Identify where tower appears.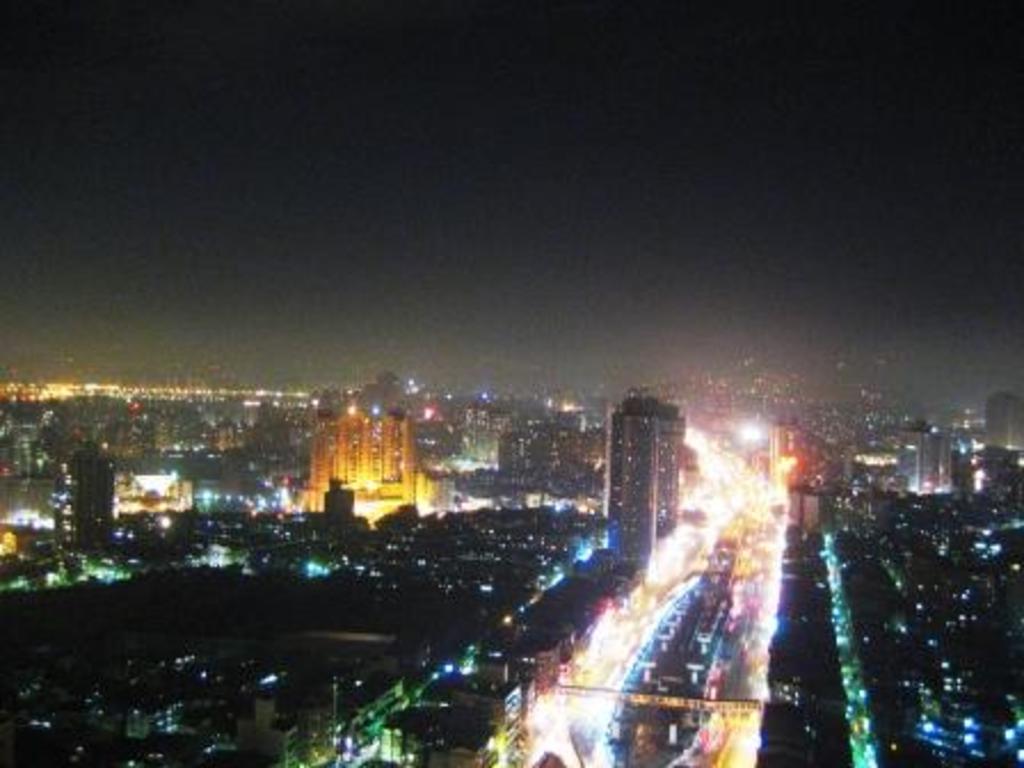
Appears at BBox(601, 391, 688, 574).
